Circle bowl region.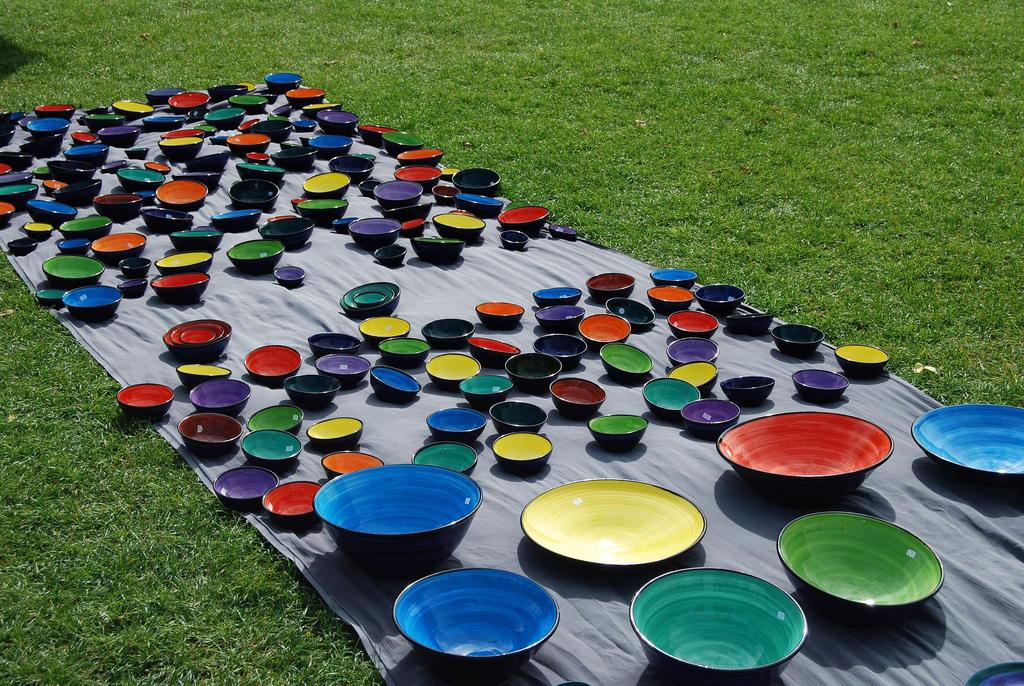
Region: bbox(502, 200, 531, 210).
